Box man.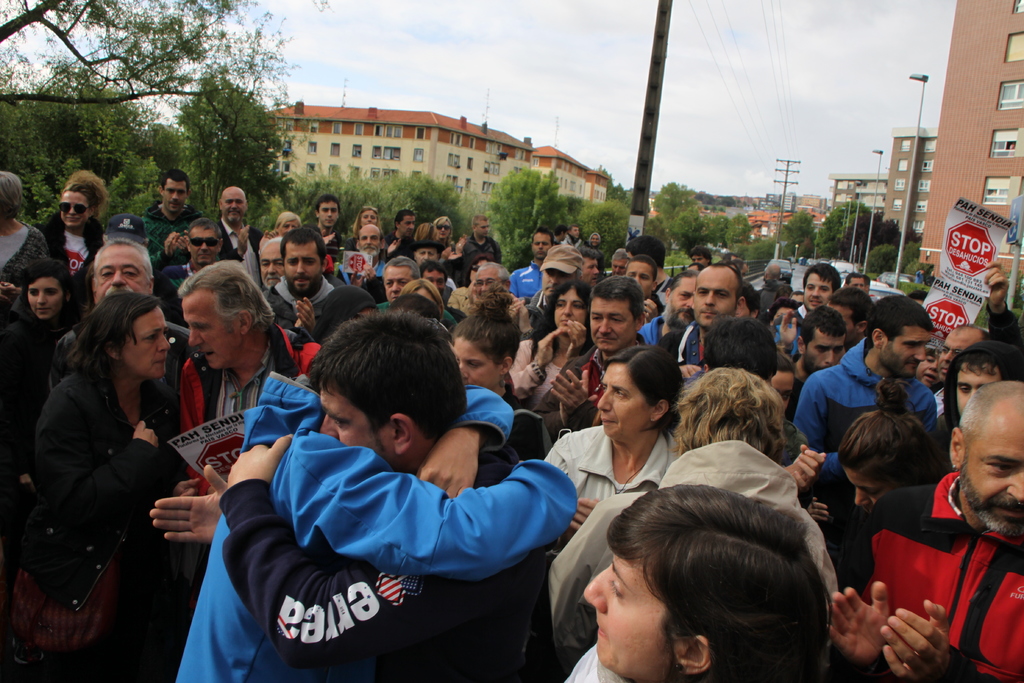
(left=210, top=183, right=262, bottom=295).
